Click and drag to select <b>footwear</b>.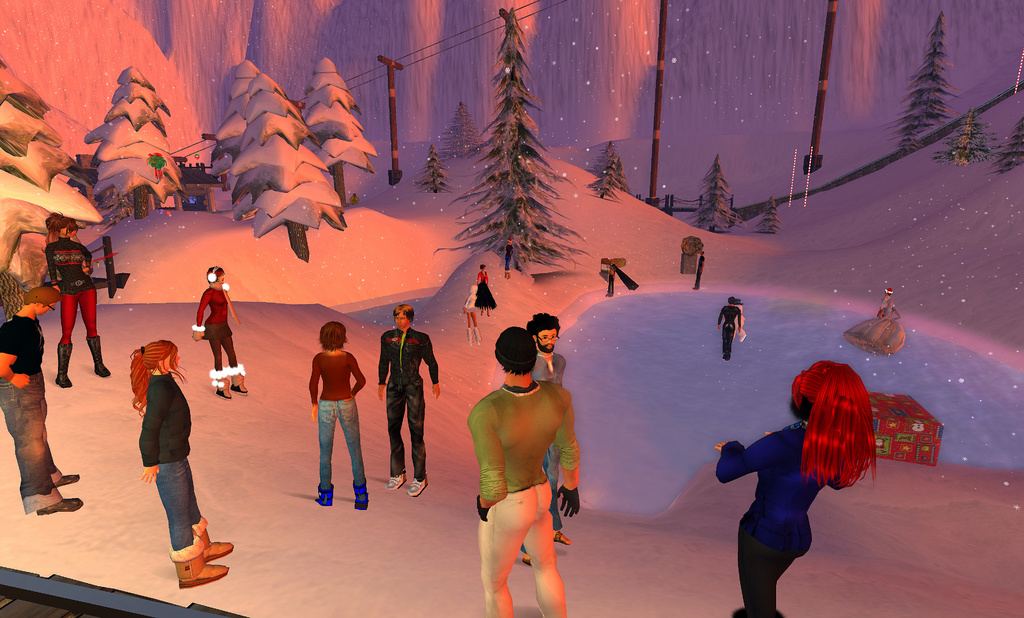
Selection: 56, 475, 82, 487.
